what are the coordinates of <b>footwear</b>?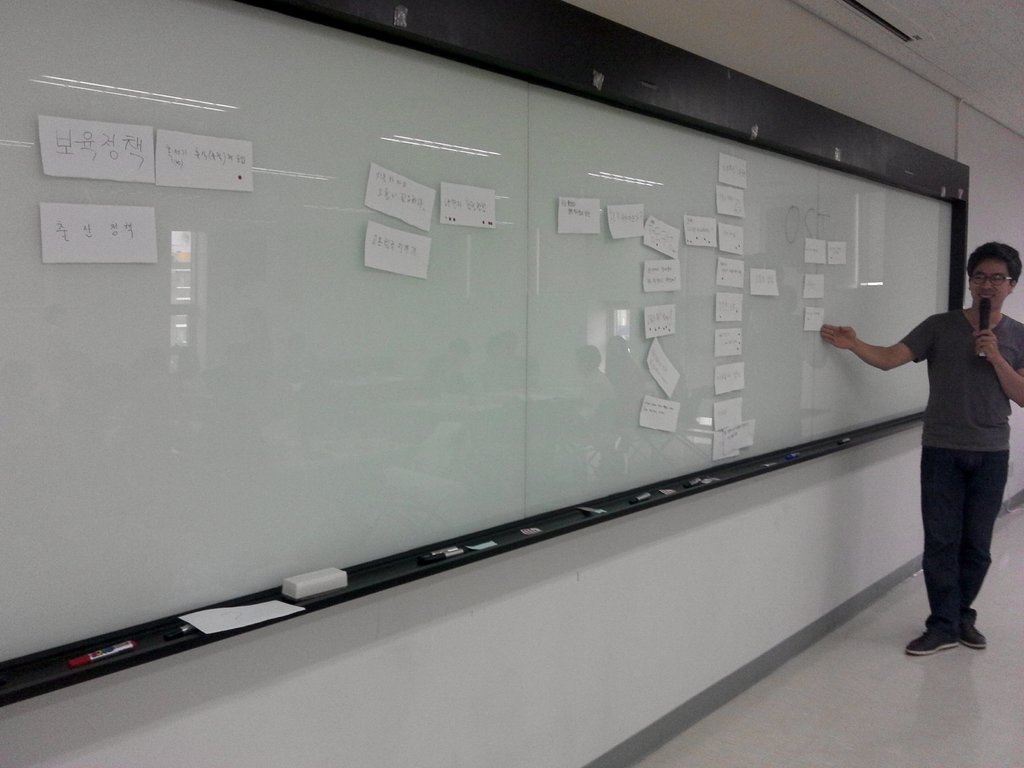
detection(903, 611, 959, 657).
